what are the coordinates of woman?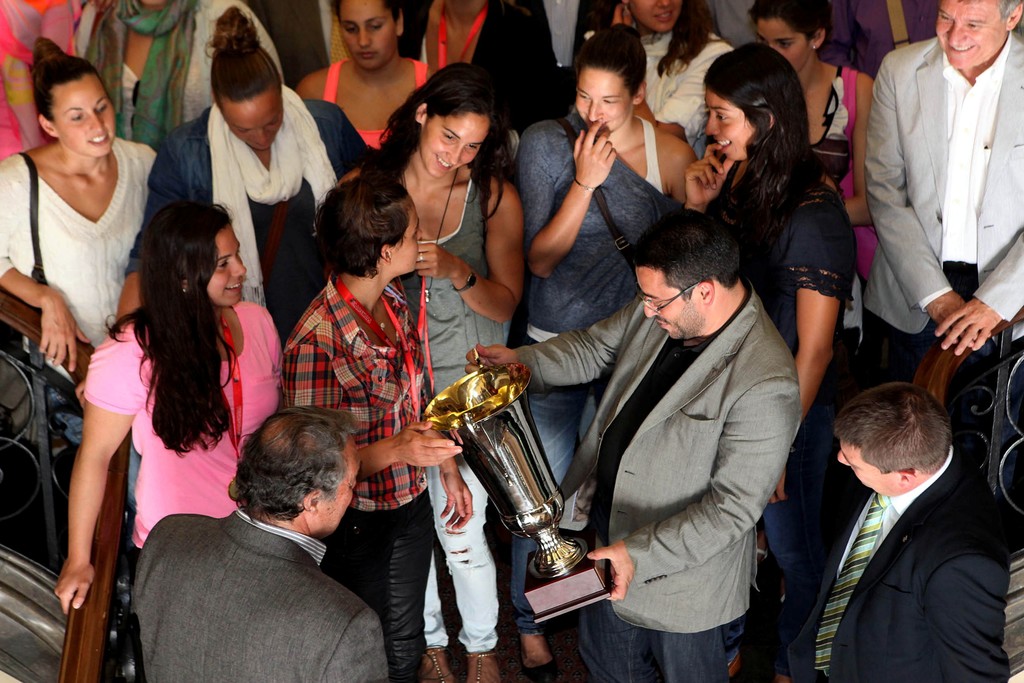
BBox(684, 38, 861, 682).
